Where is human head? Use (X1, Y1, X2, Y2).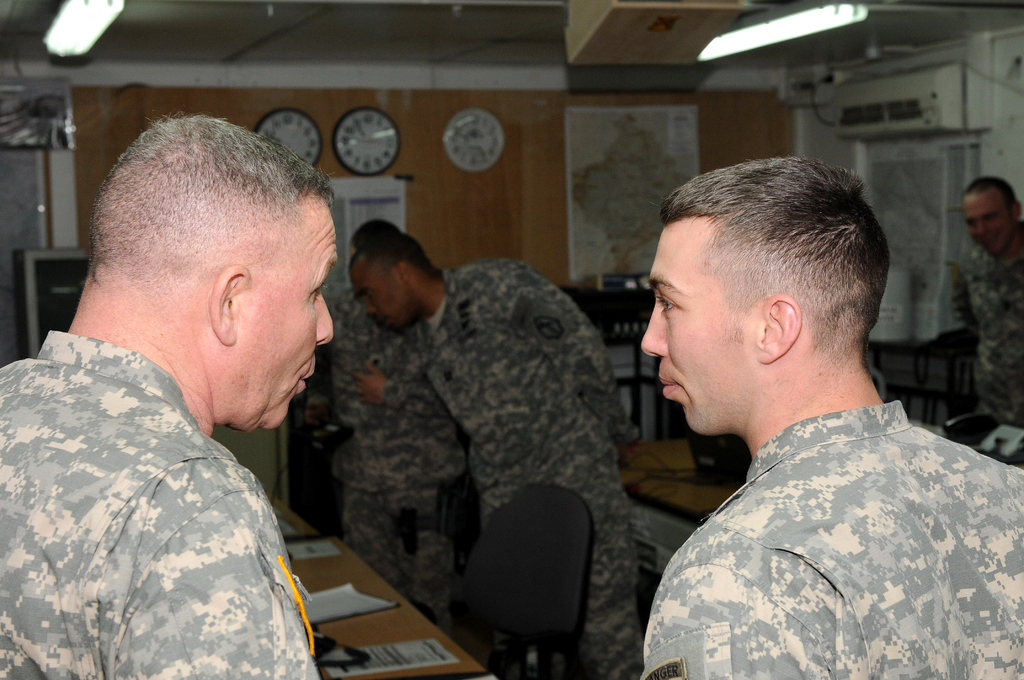
(81, 102, 341, 416).
